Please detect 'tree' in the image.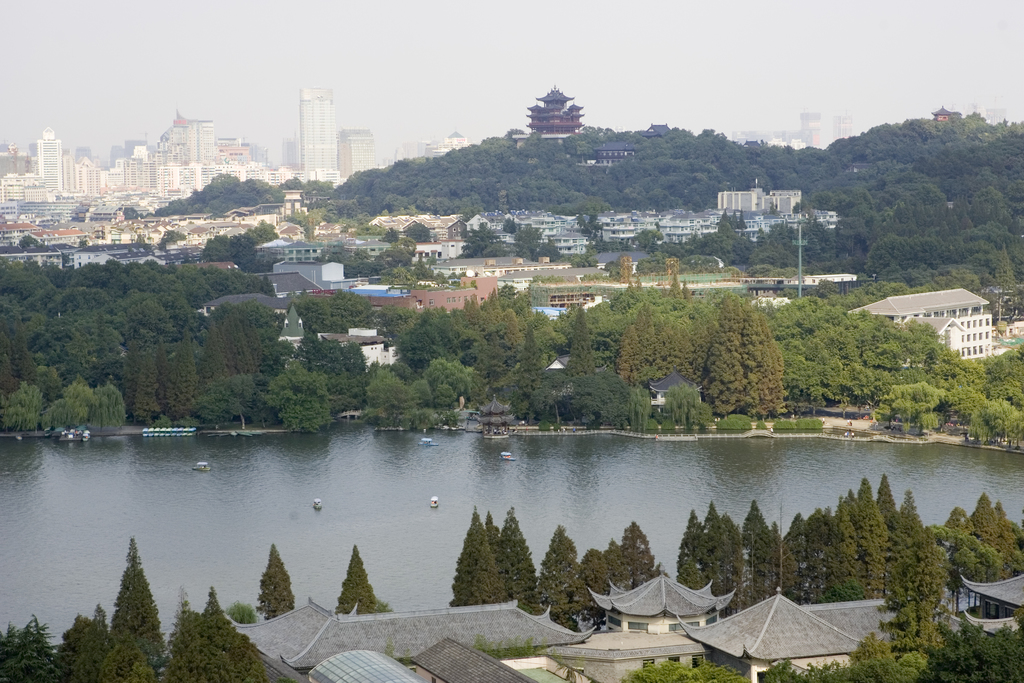
BBox(471, 283, 550, 366).
